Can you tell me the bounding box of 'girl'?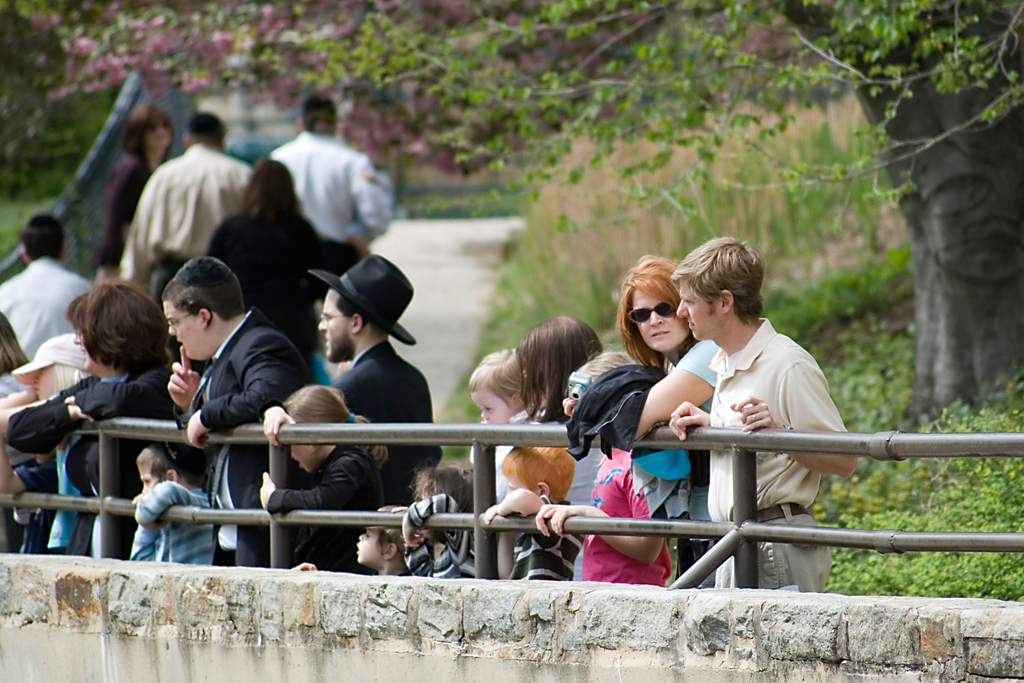
l=467, t=342, r=517, b=581.
